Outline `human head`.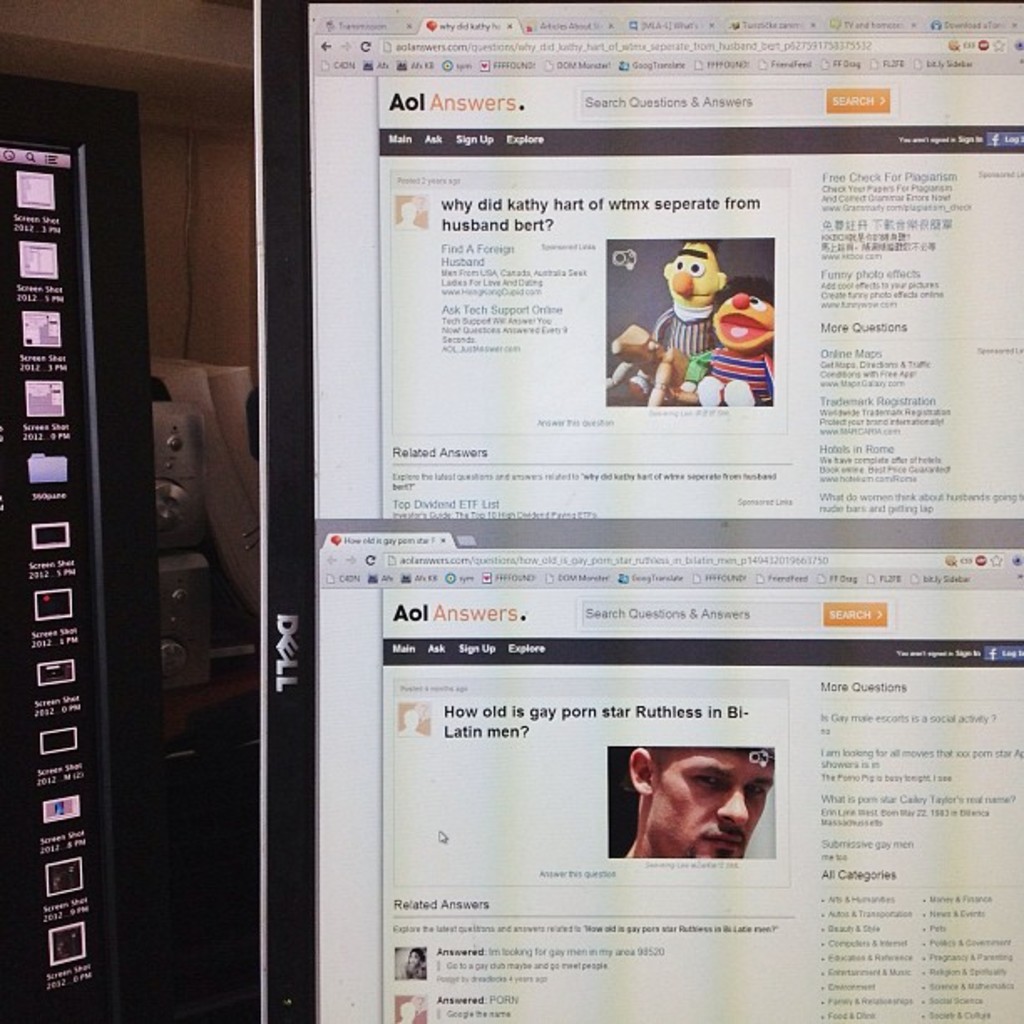
Outline: [x1=632, y1=755, x2=793, y2=865].
